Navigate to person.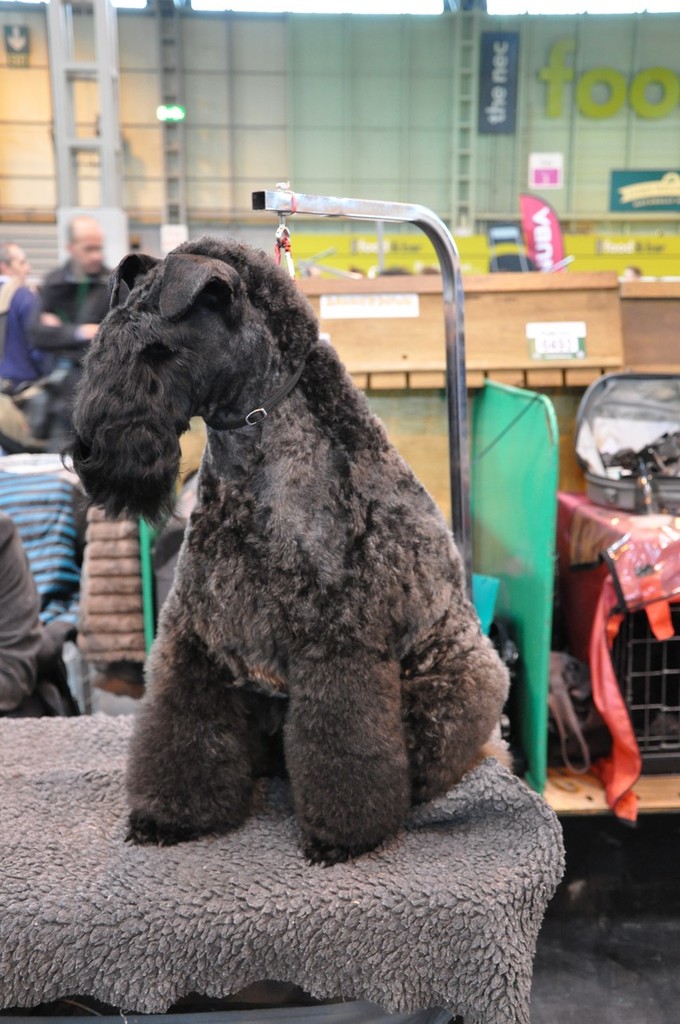
Navigation target: (x1=33, y1=209, x2=127, y2=360).
